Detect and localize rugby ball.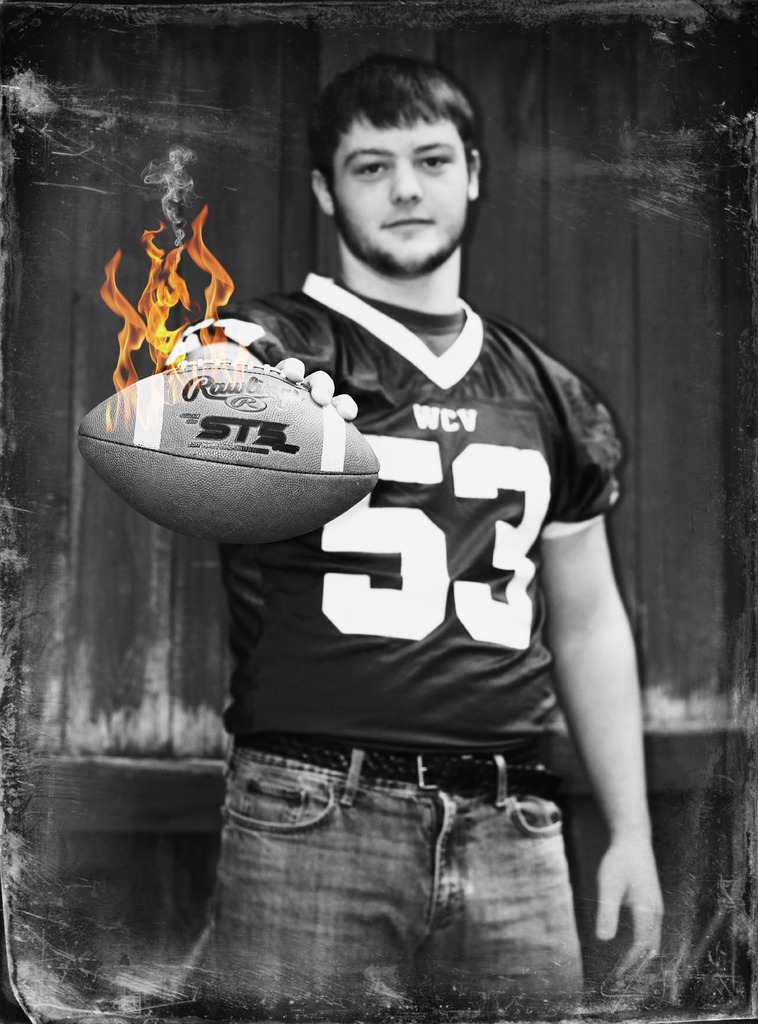
Localized at locate(81, 340, 378, 543).
